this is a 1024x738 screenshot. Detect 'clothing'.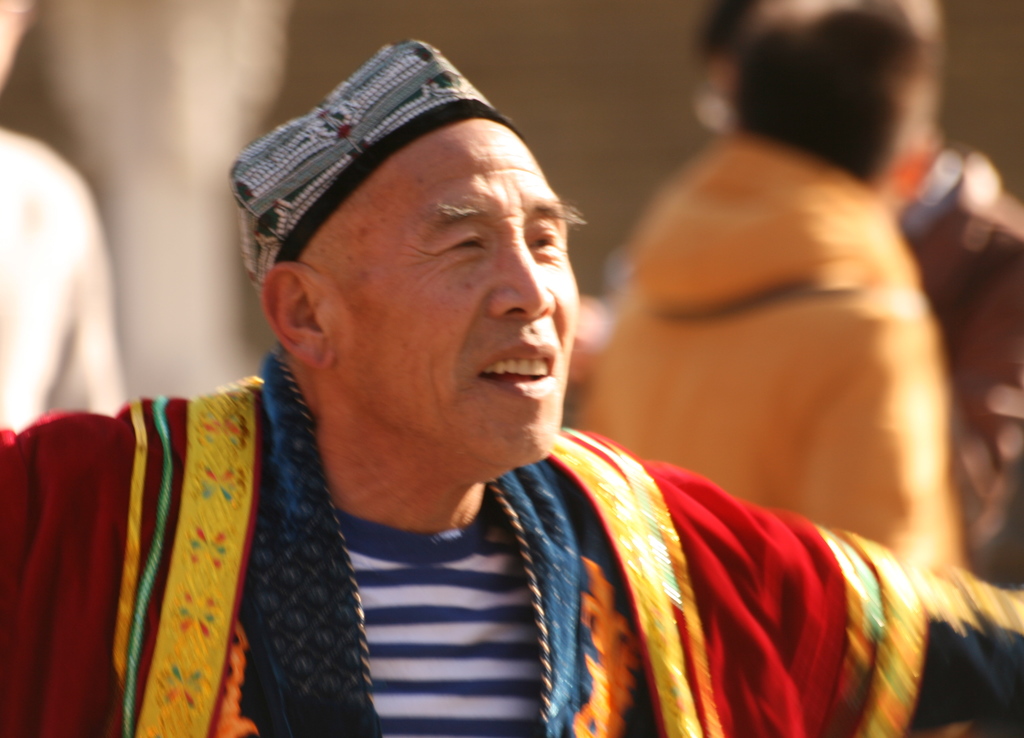
[0, 122, 124, 432].
